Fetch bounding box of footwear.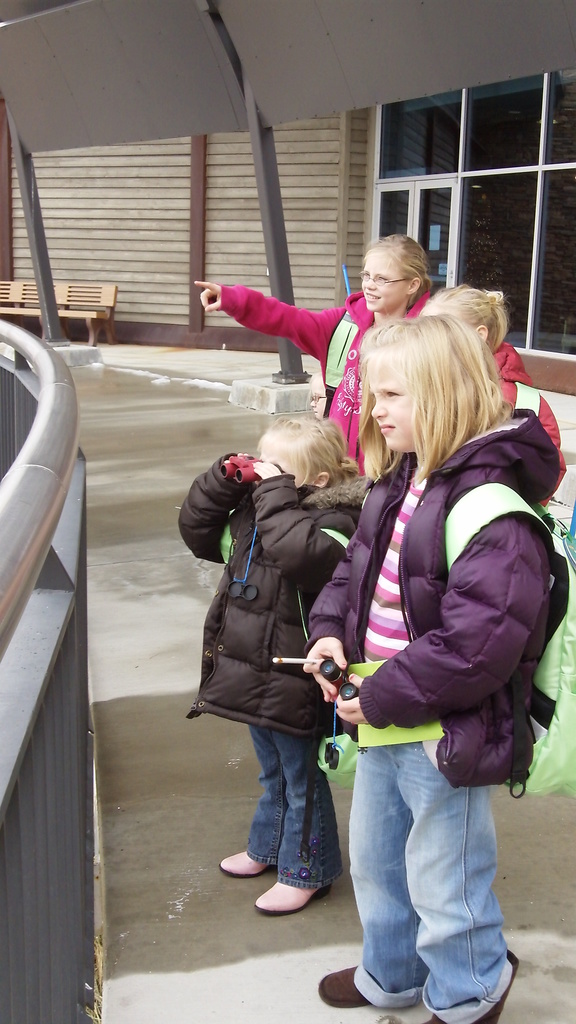
Bbox: (417, 945, 522, 1023).
